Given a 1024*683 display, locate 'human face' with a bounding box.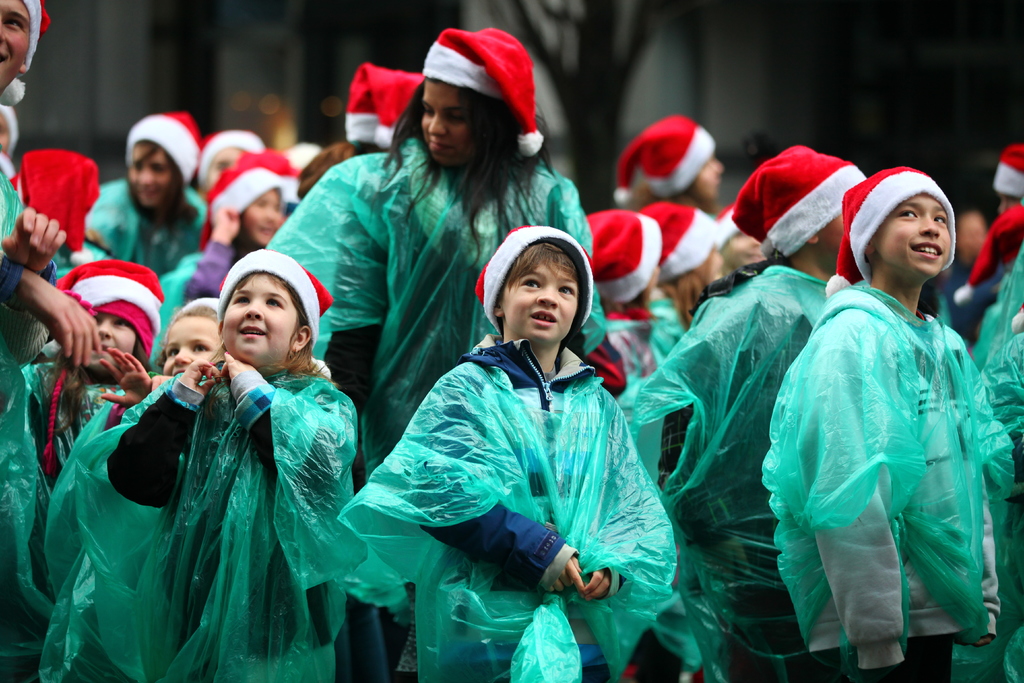
Located: x1=204 y1=149 x2=241 y2=193.
